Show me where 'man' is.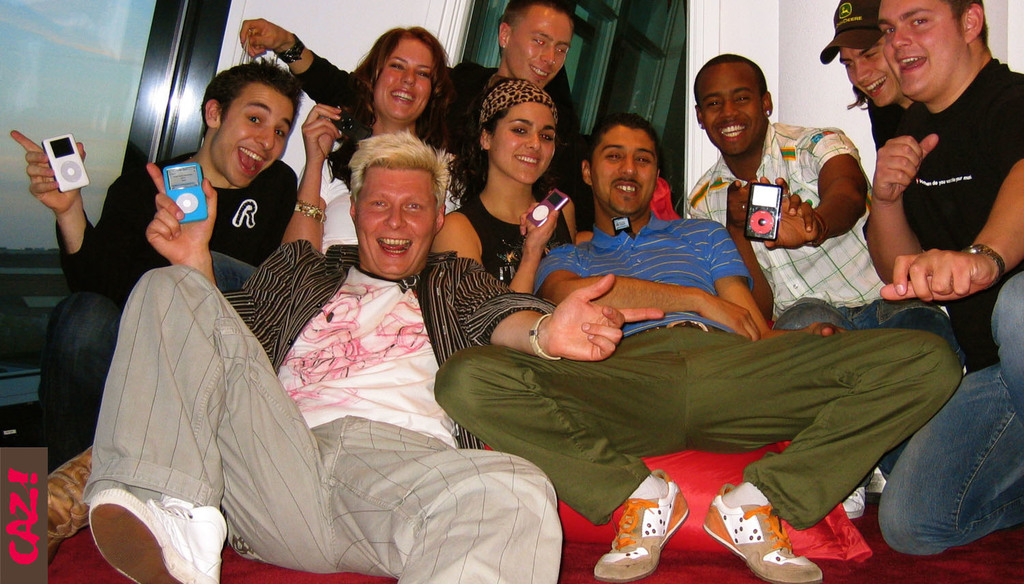
'man' is at (left=816, top=0, right=920, bottom=154).
